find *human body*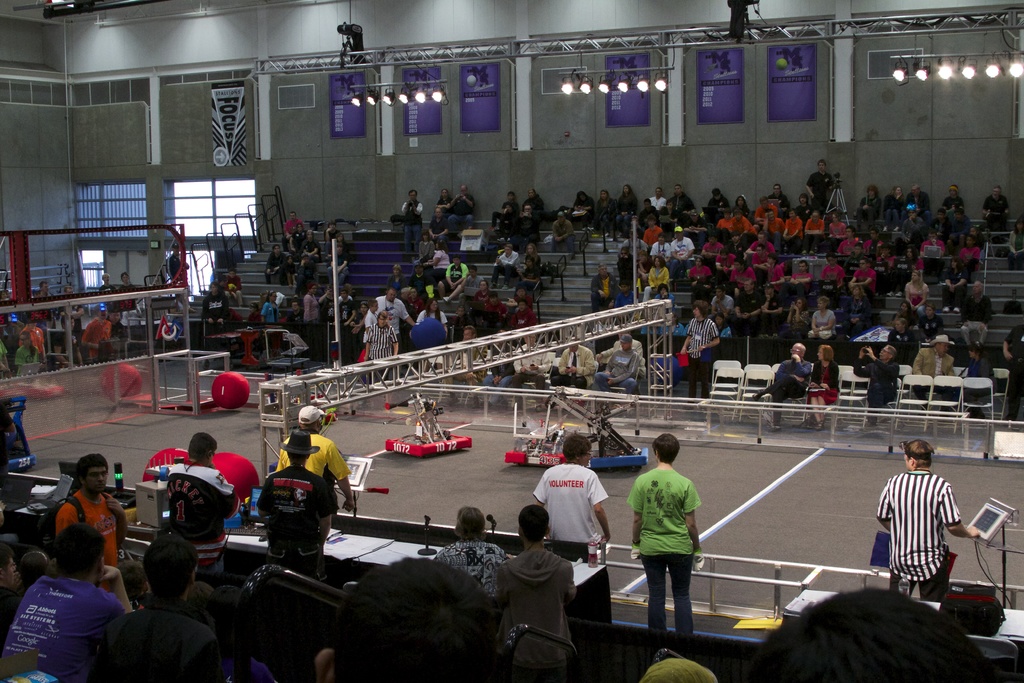
pyautogui.locateOnScreen(906, 183, 929, 225)
